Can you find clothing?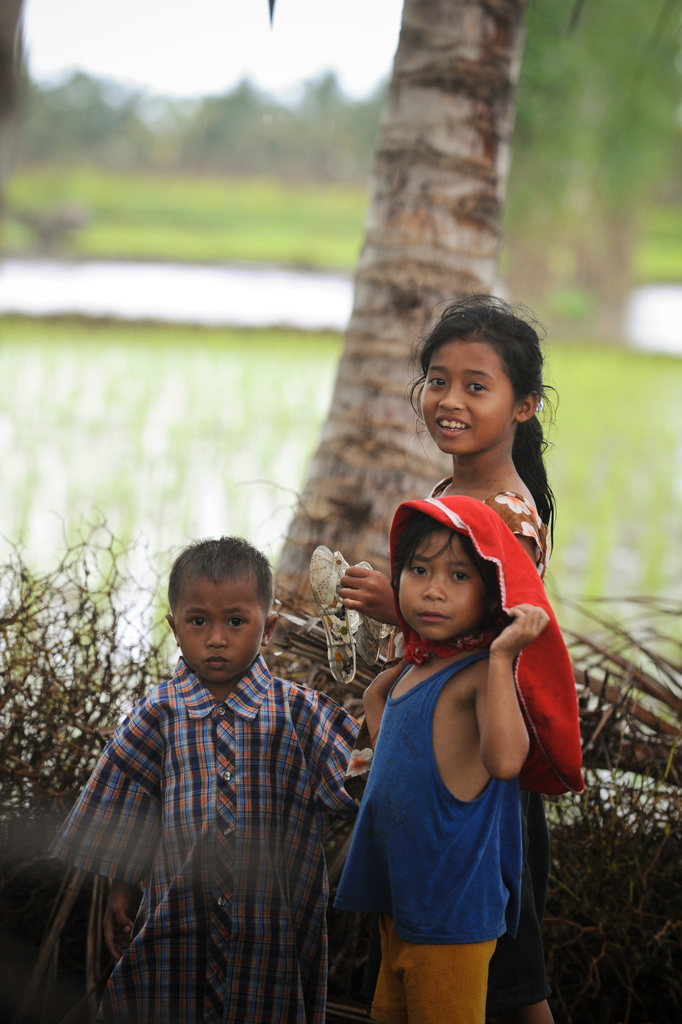
Yes, bounding box: 337/472/556/1023.
